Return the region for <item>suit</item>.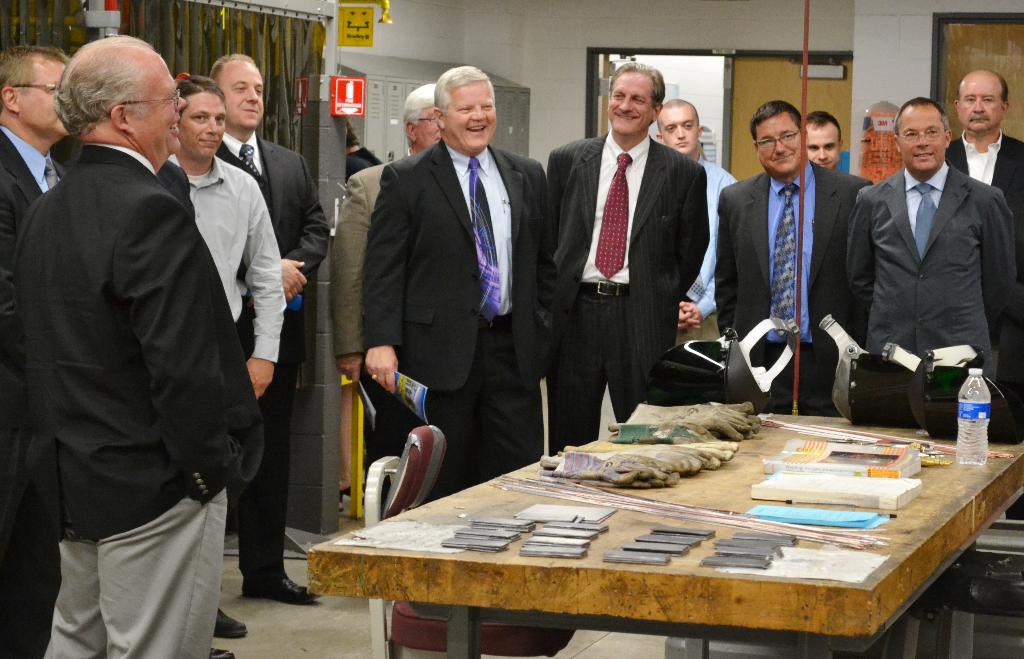
region(0, 130, 62, 658).
